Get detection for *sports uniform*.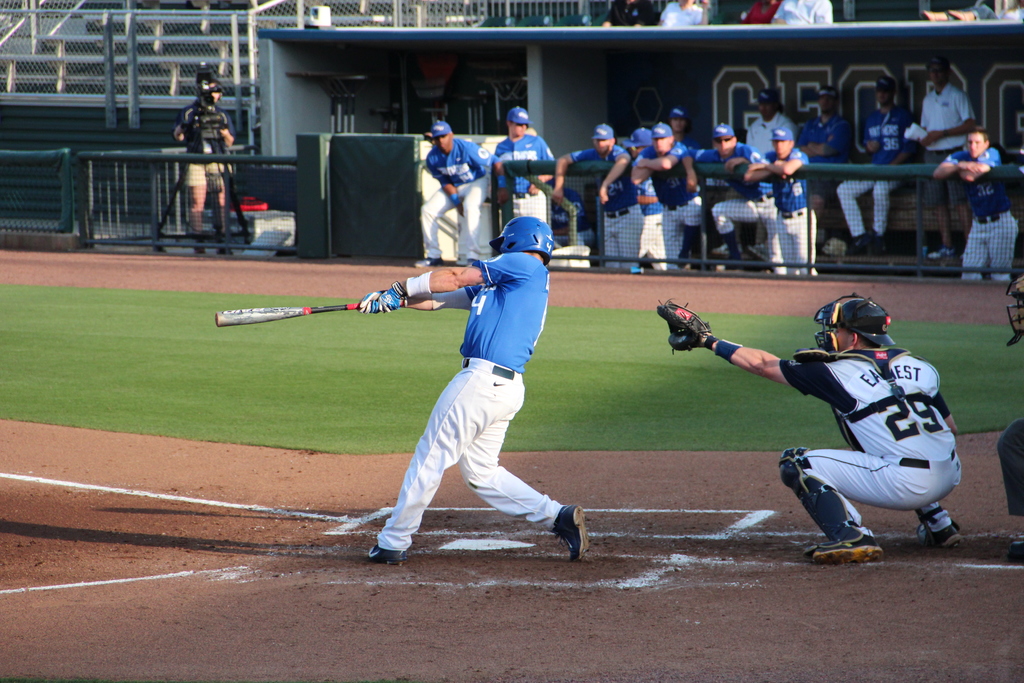
Detection: (x1=753, y1=90, x2=795, y2=163).
